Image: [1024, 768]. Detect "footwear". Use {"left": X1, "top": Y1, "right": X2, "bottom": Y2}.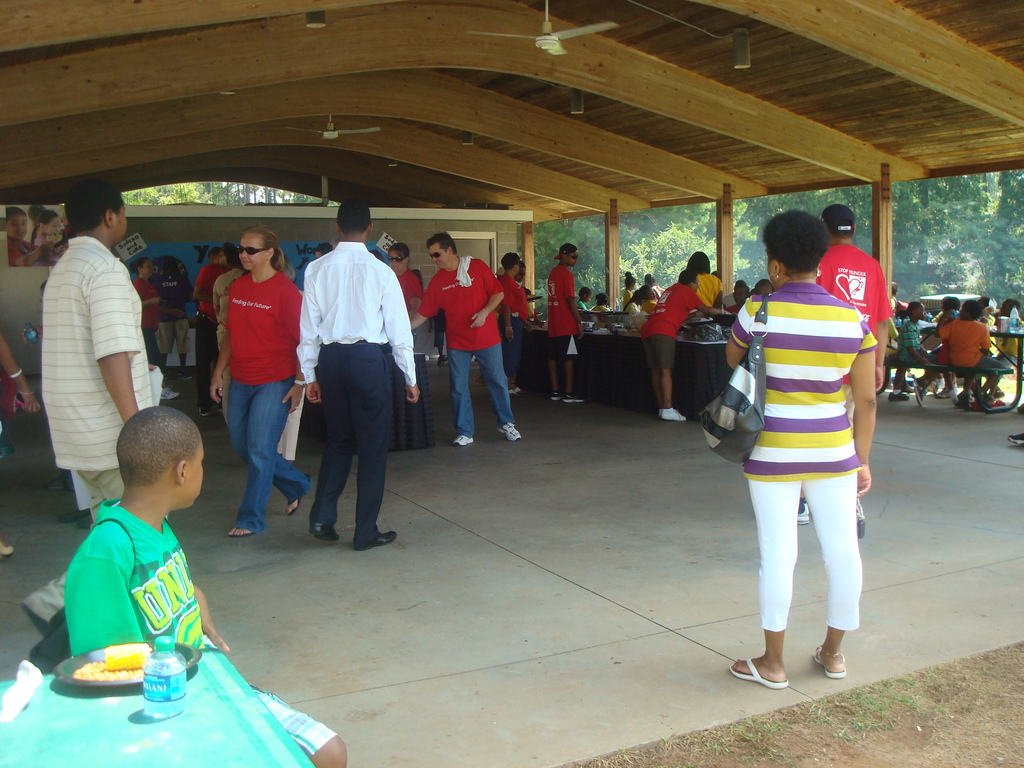
{"left": 353, "top": 536, "right": 397, "bottom": 547}.
